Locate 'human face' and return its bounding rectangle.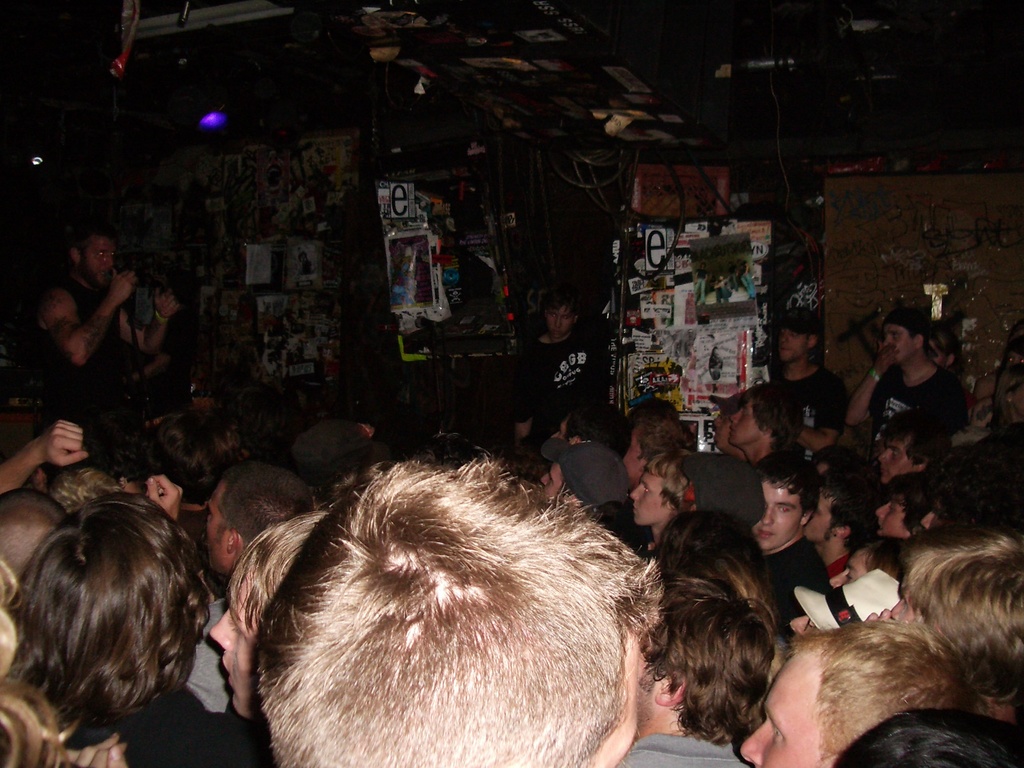
{"x1": 874, "y1": 497, "x2": 911, "y2": 533}.
